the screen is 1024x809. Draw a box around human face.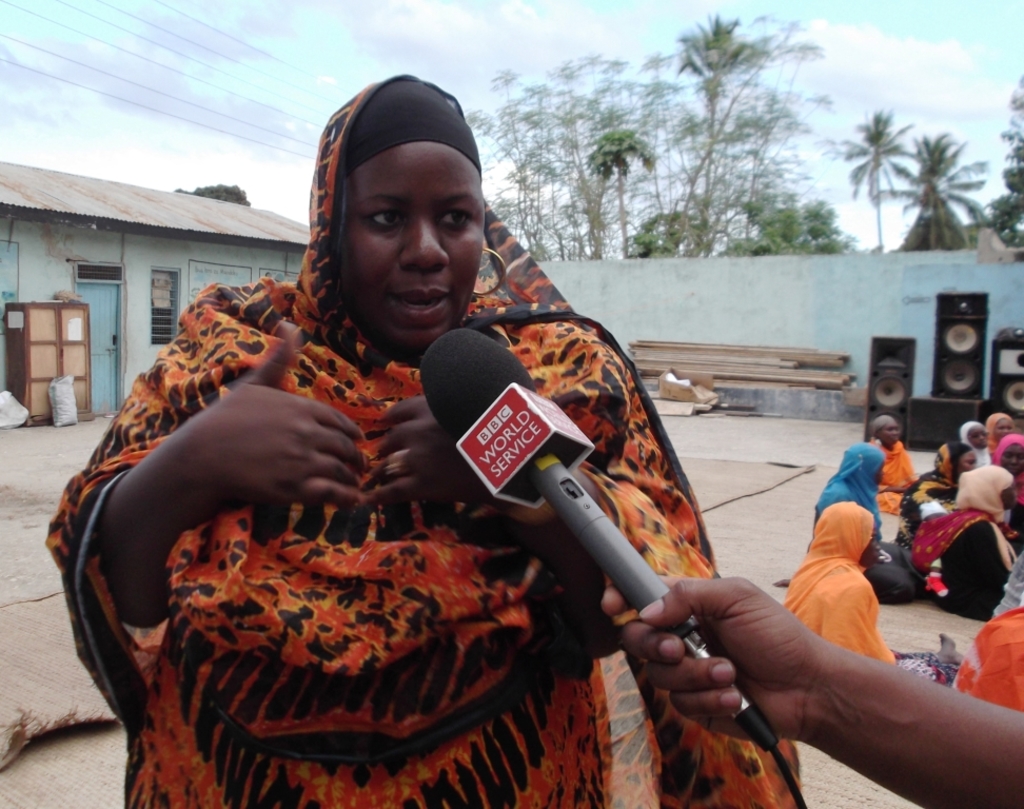
<box>873,418,899,455</box>.
